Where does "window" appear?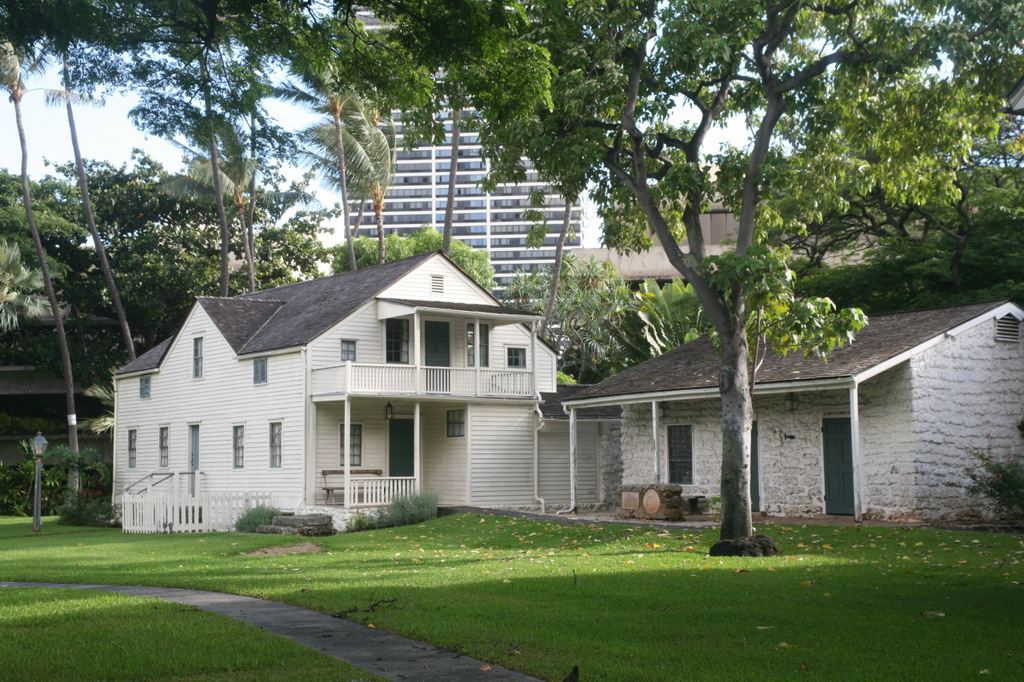
Appears at Rect(340, 338, 354, 361).
